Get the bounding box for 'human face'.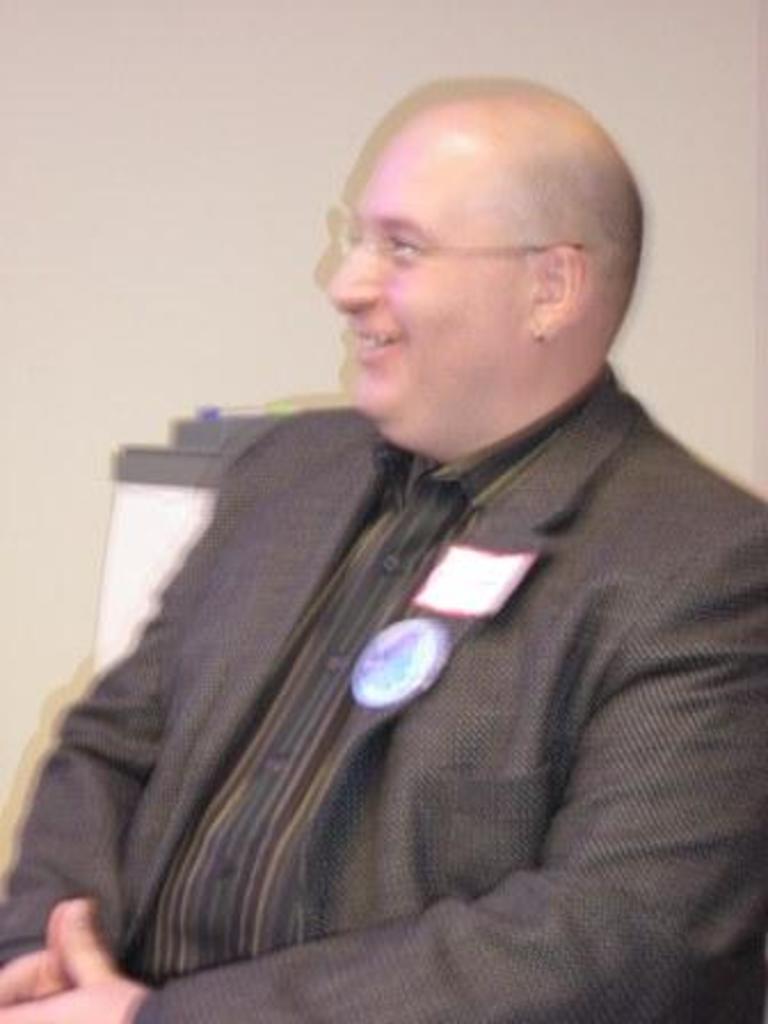
bbox=(329, 119, 521, 409).
